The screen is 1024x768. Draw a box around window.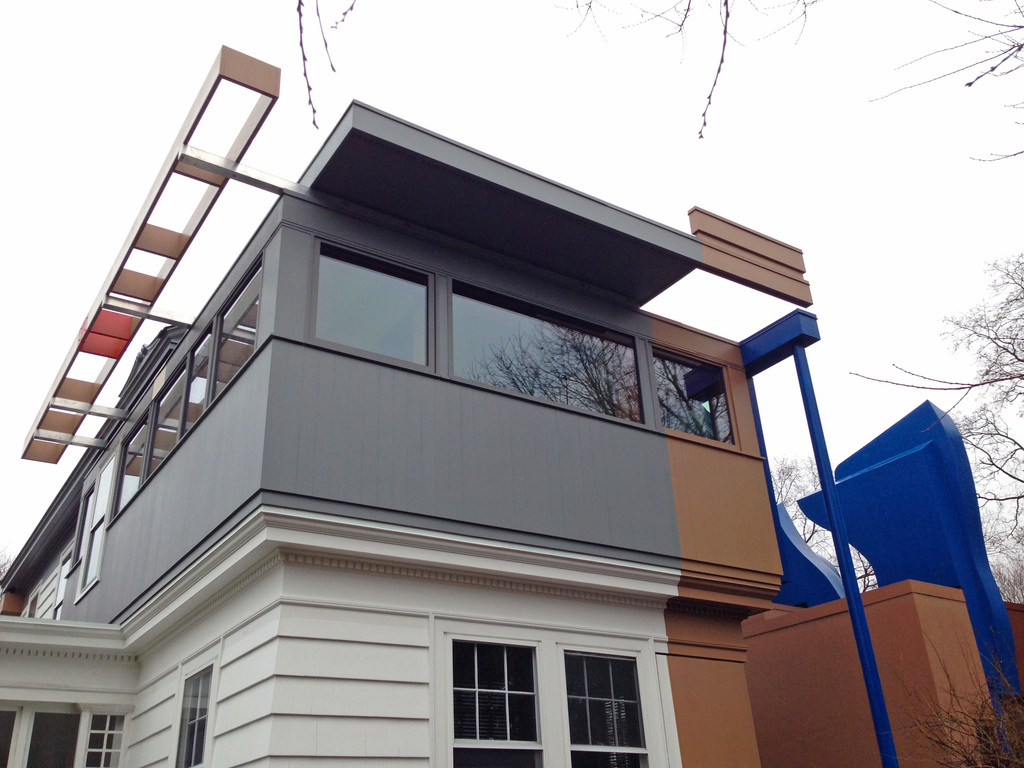
[552,628,652,753].
